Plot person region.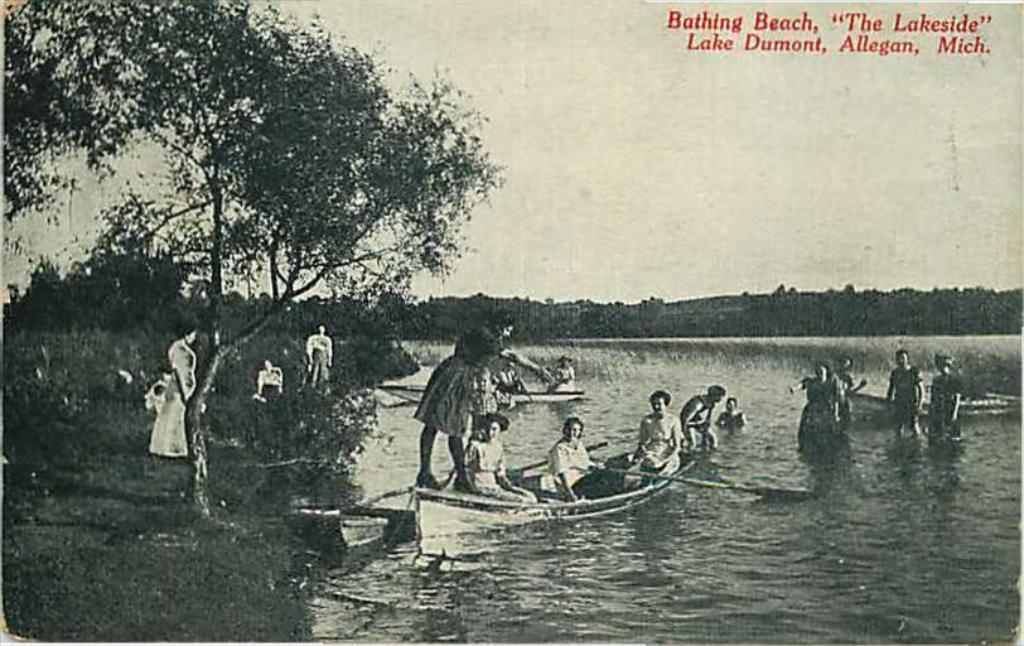
Plotted at (left=549, top=414, right=600, bottom=503).
